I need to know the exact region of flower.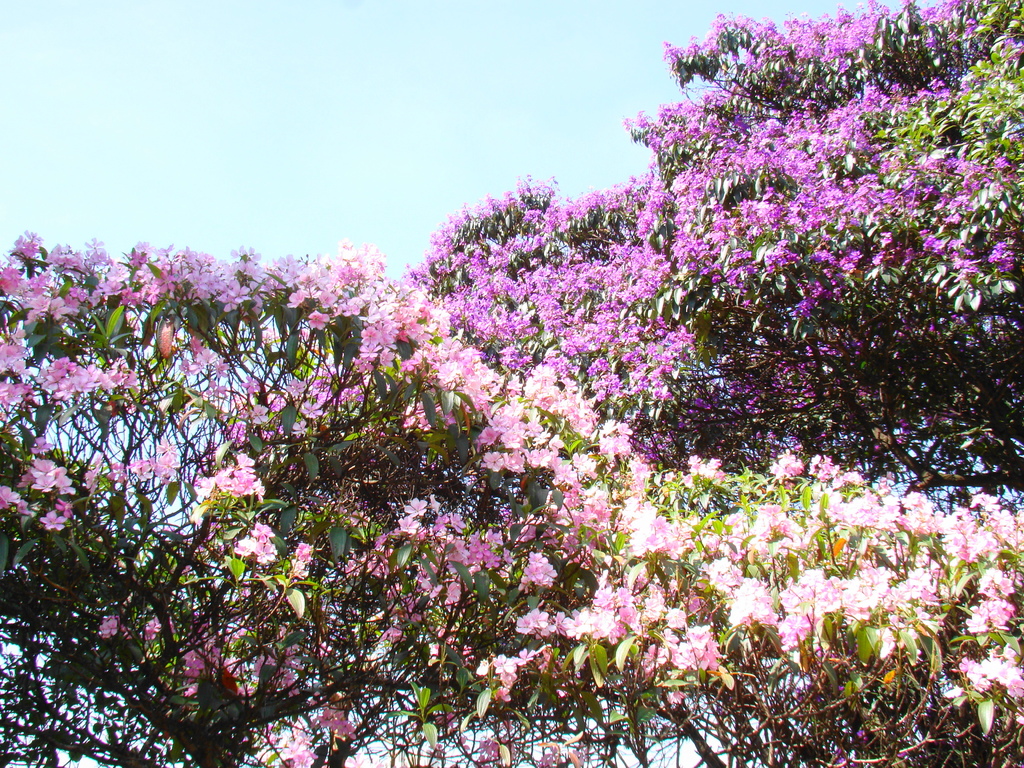
Region: (509, 613, 537, 634).
